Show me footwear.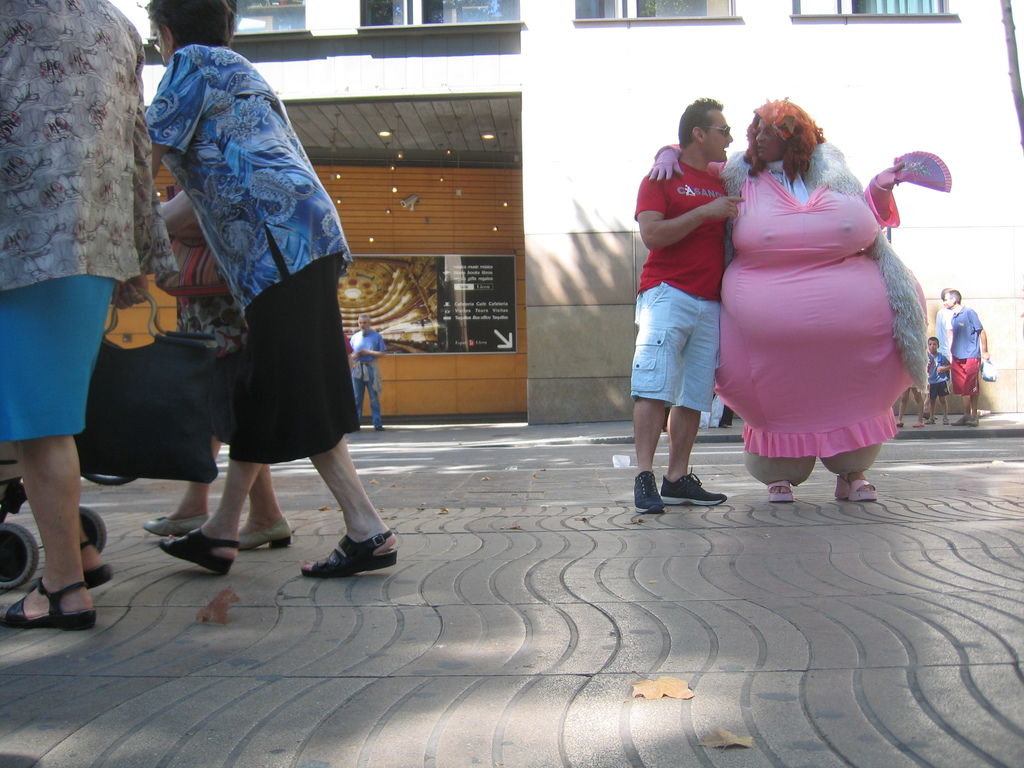
footwear is here: 633, 472, 662, 512.
